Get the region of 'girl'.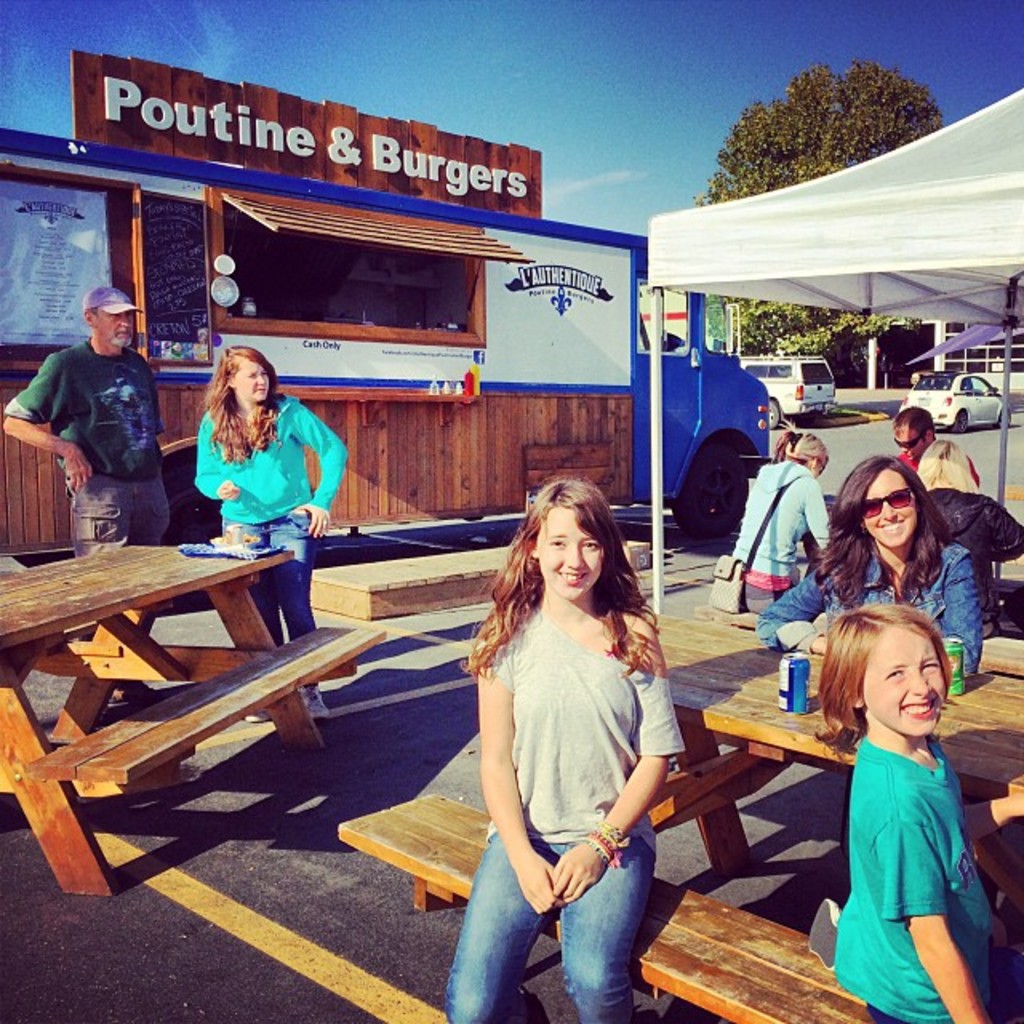
box(816, 618, 1022, 1022).
